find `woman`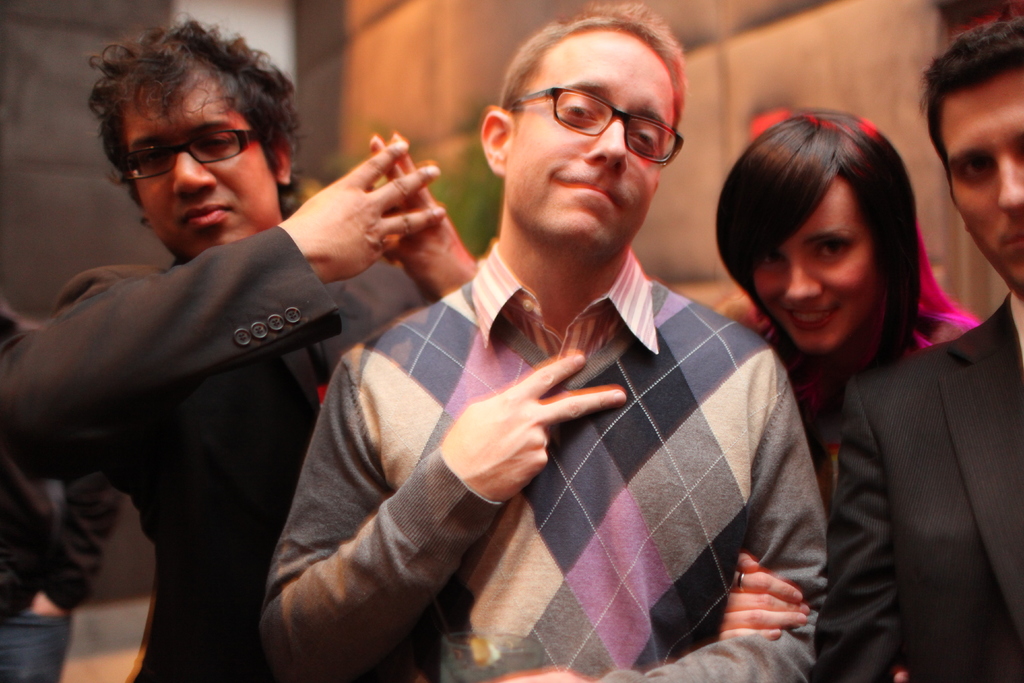
x1=714, y1=98, x2=995, y2=682
